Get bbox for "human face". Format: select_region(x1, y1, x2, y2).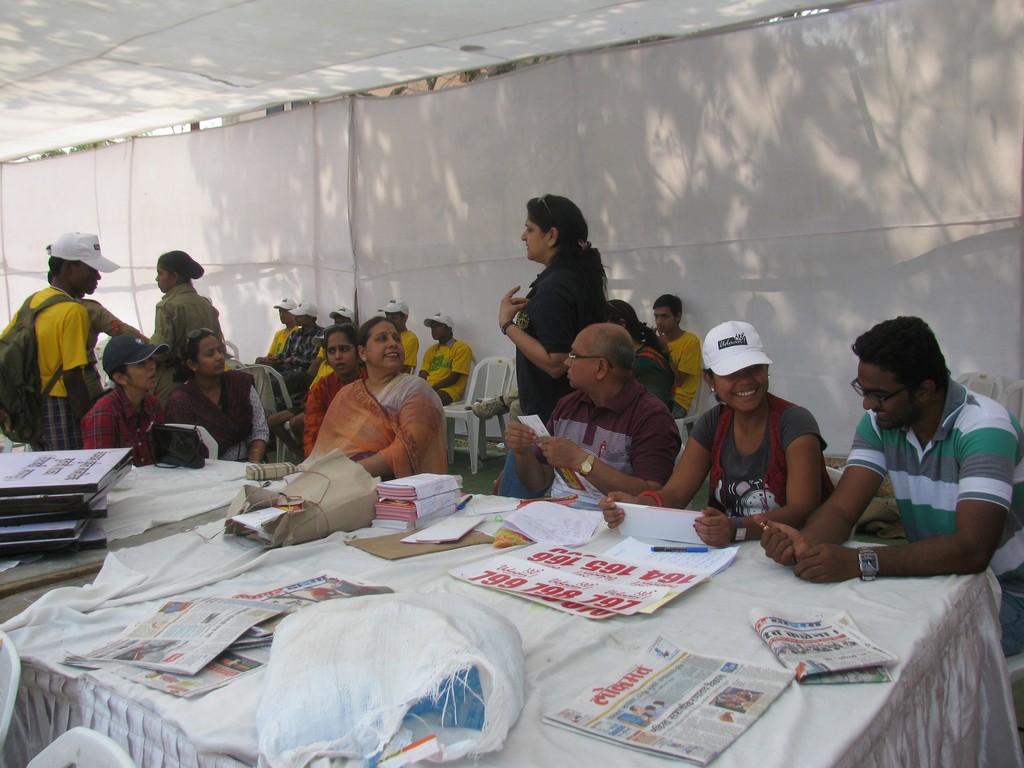
select_region(569, 324, 598, 392).
